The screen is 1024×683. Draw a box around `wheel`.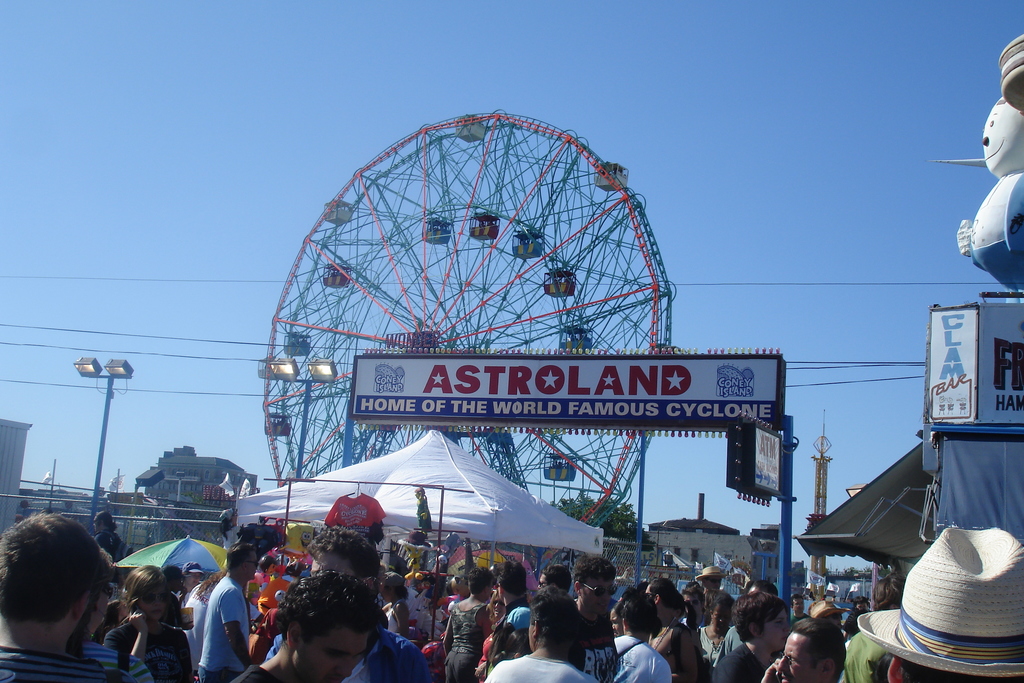
BBox(266, 104, 675, 577).
